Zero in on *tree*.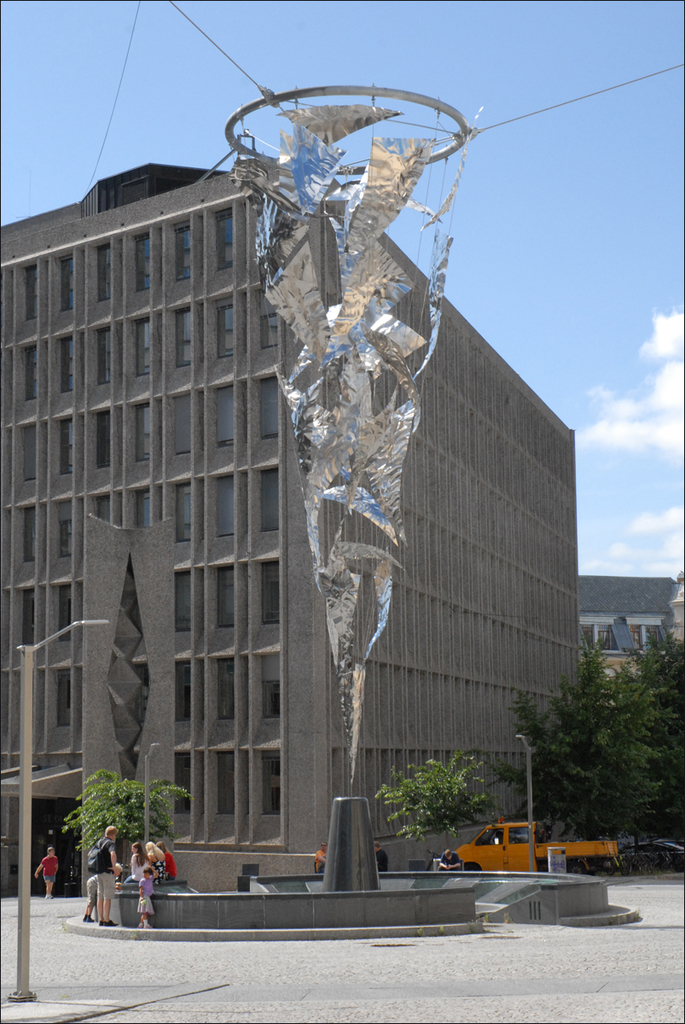
Zeroed in: 607,628,684,854.
